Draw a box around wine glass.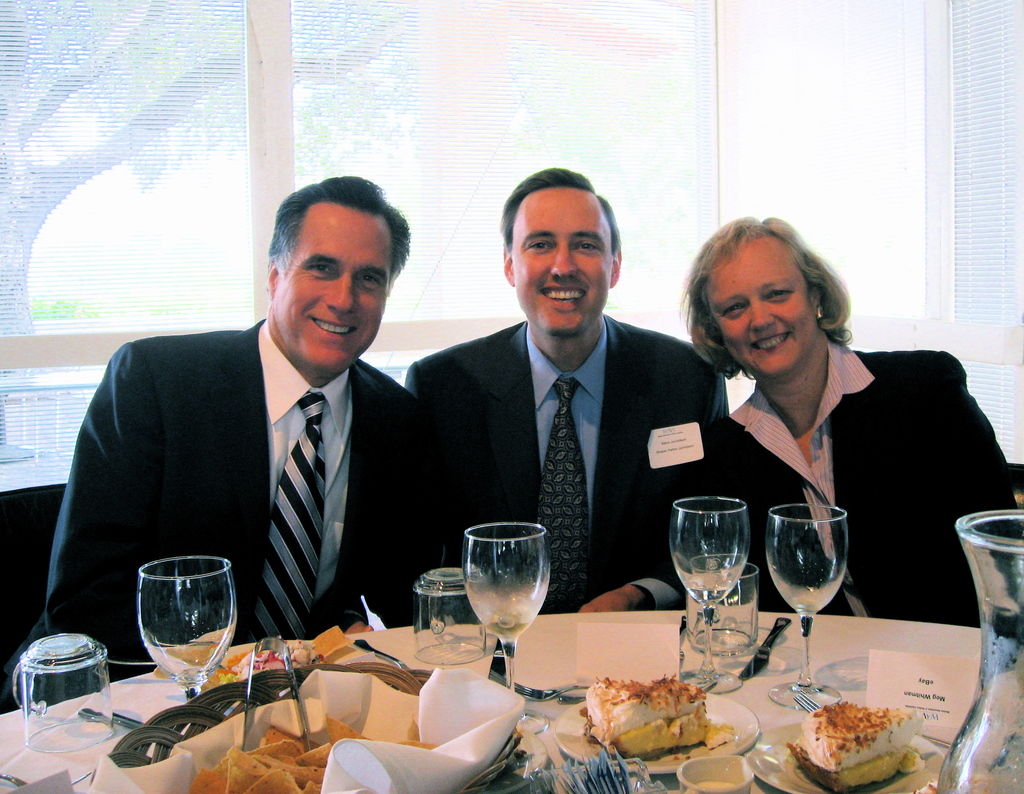
[763,505,851,710].
